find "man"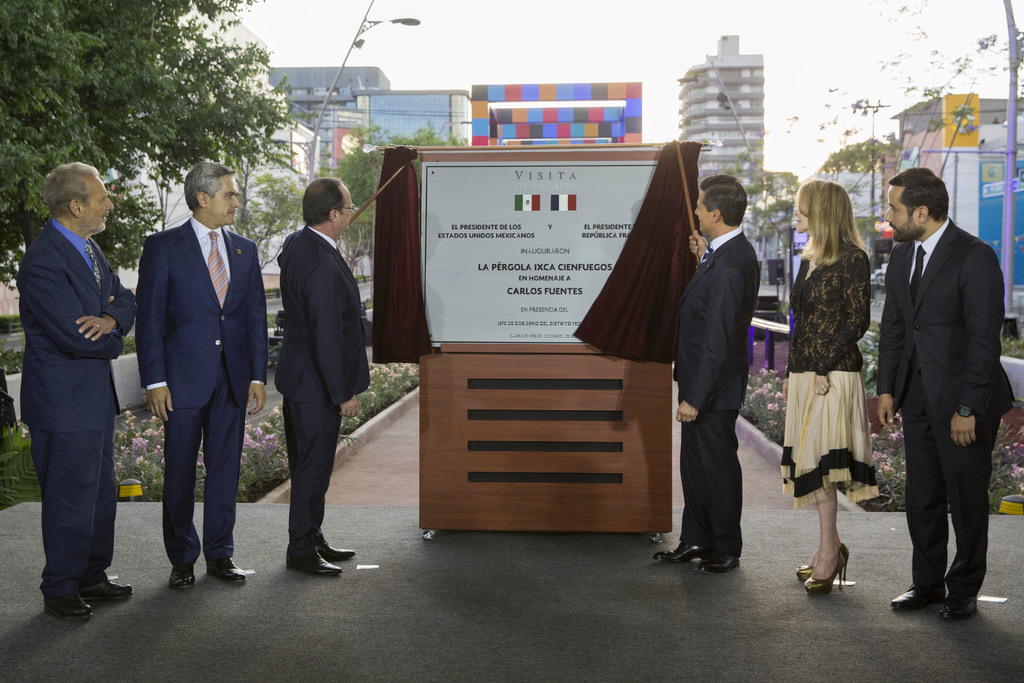
{"x1": 13, "y1": 145, "x2": 136, "y2": 618}
